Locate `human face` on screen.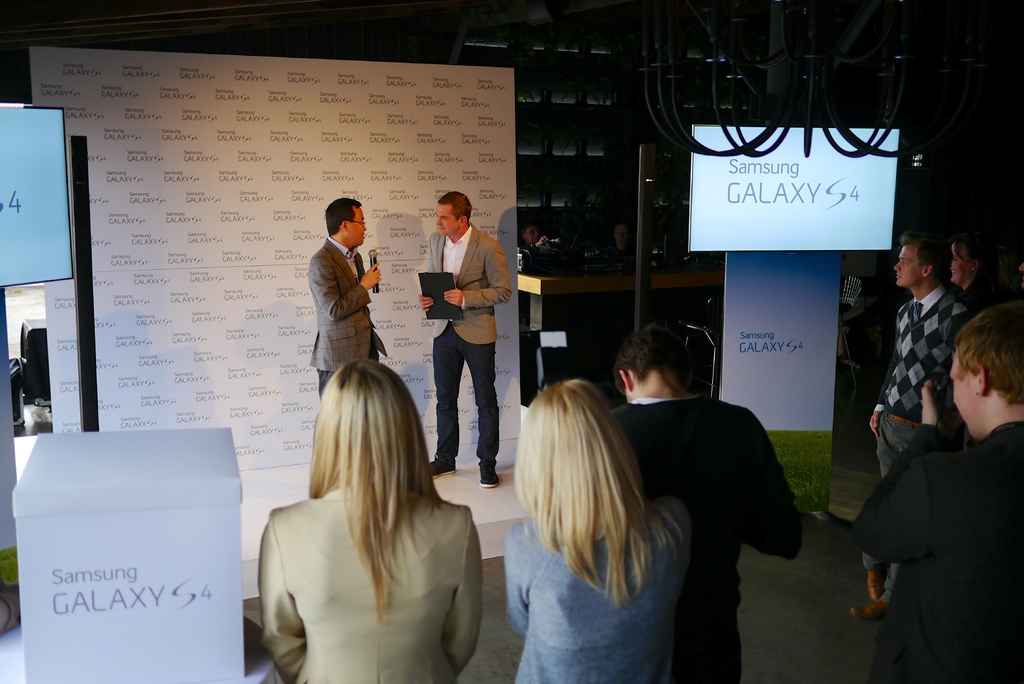
On screen at (342, 208, 365, 245).
